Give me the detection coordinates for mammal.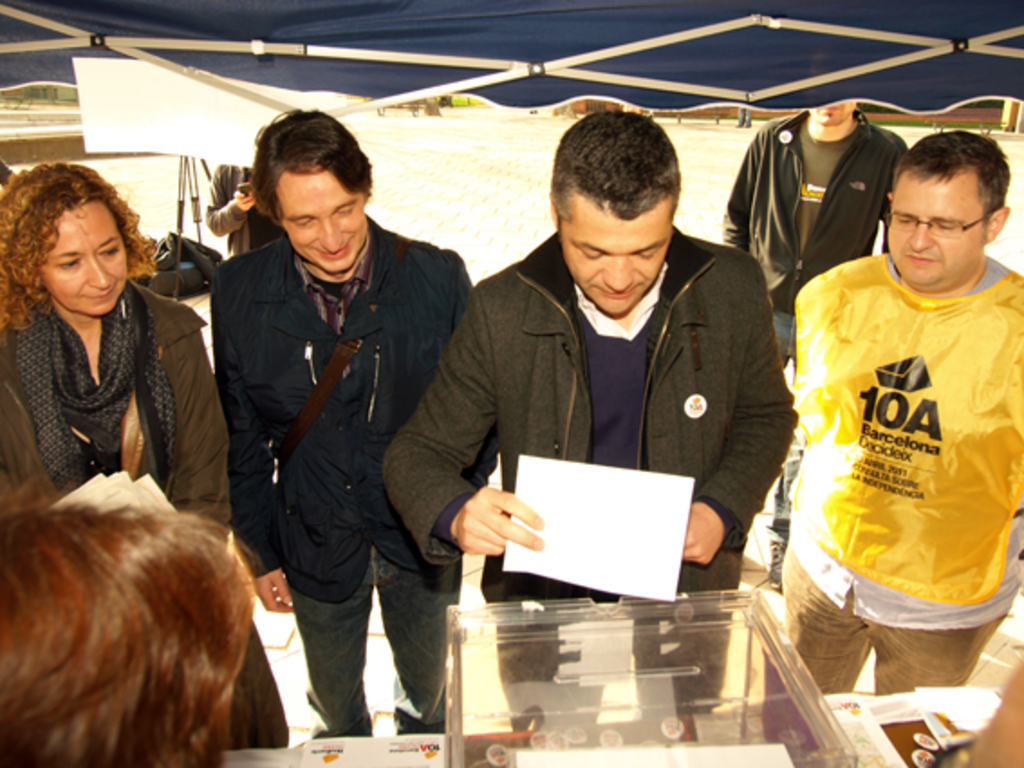
bbox(193, 152, 251, 246).
